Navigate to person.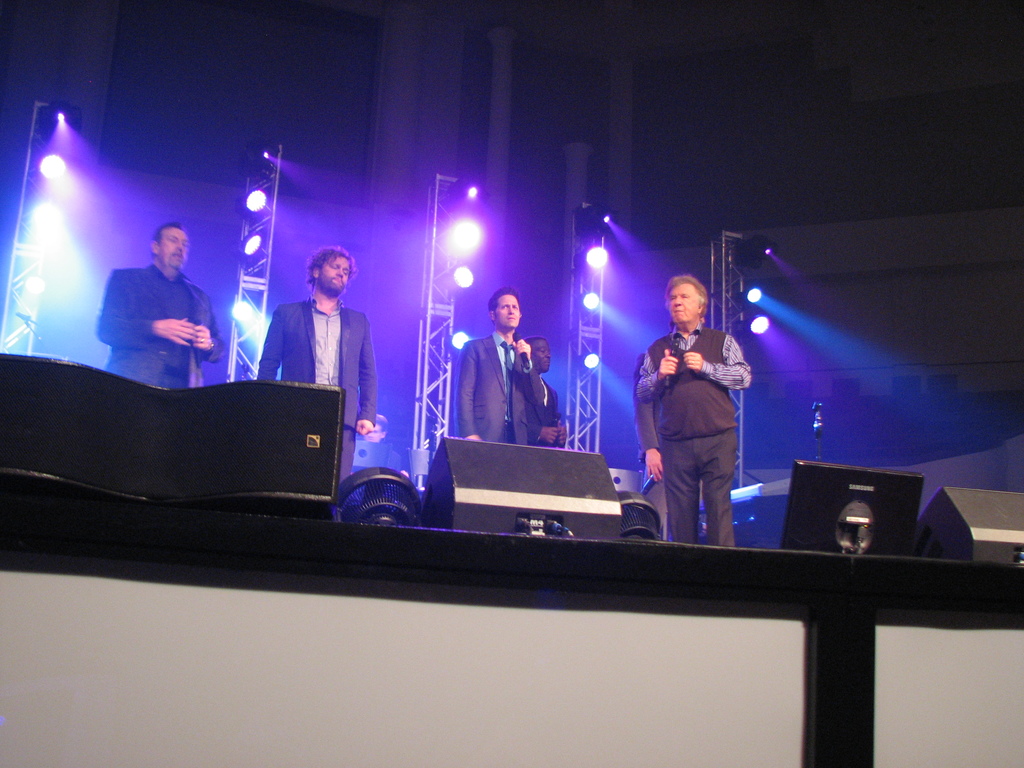
Navigation target: bbox(454, 286, 547, 442).
